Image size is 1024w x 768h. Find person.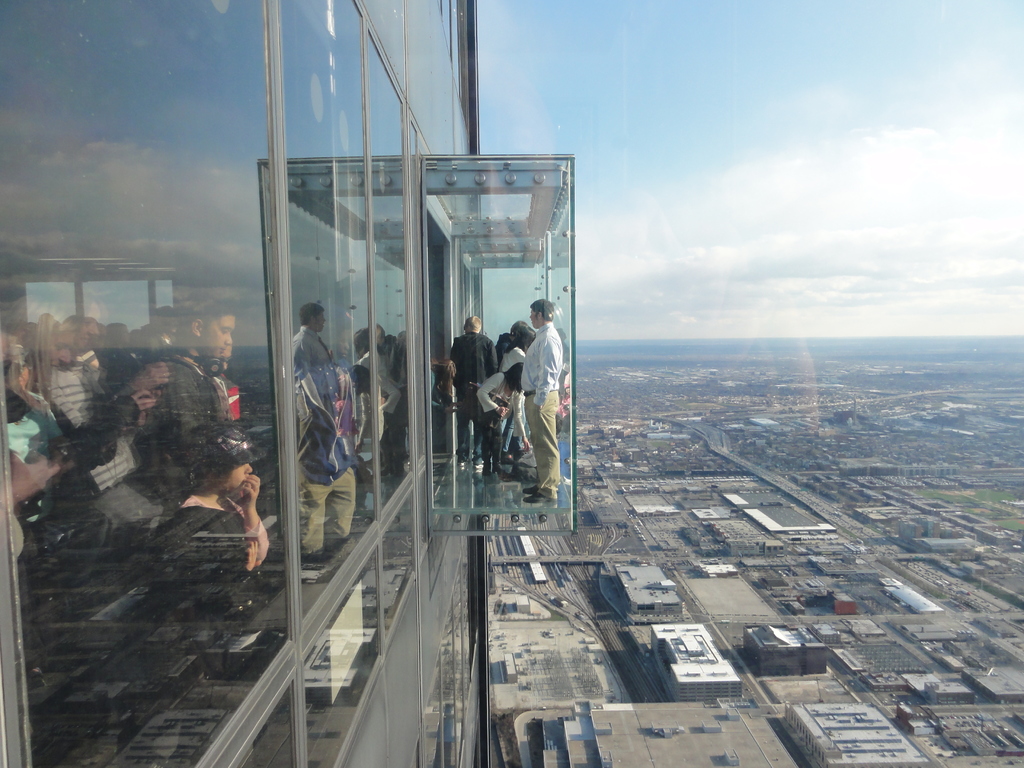
[522,296,559,501].
